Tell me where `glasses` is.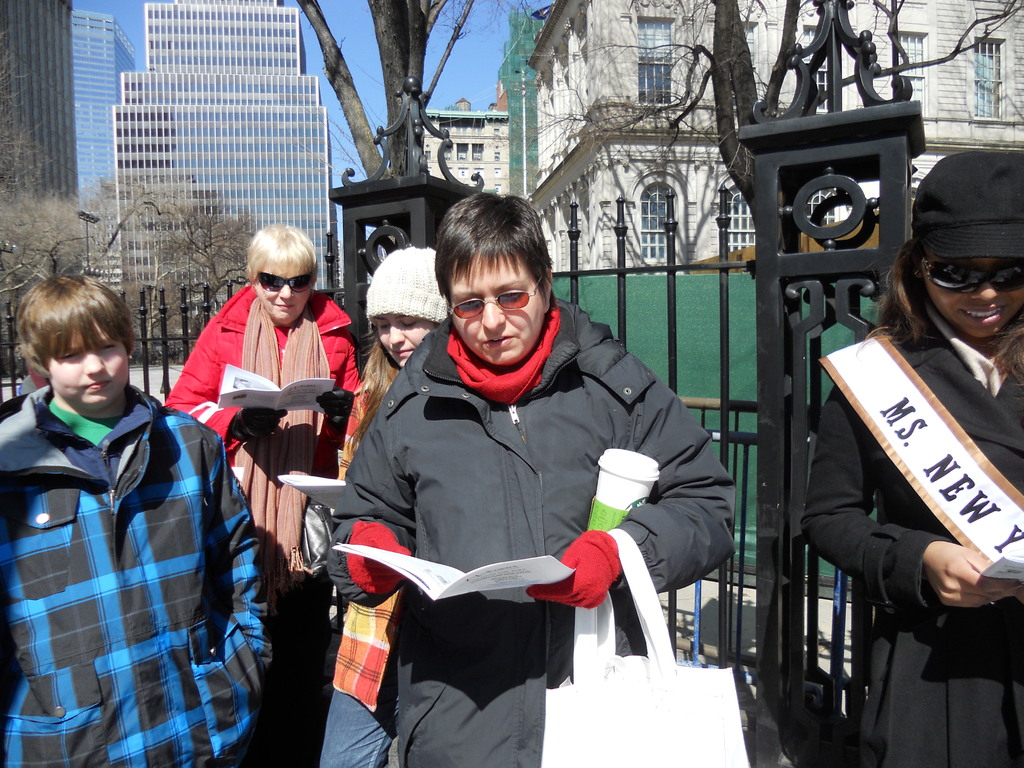
`glasses` is at x1=250 y1=268 x2=325 y2=295.
